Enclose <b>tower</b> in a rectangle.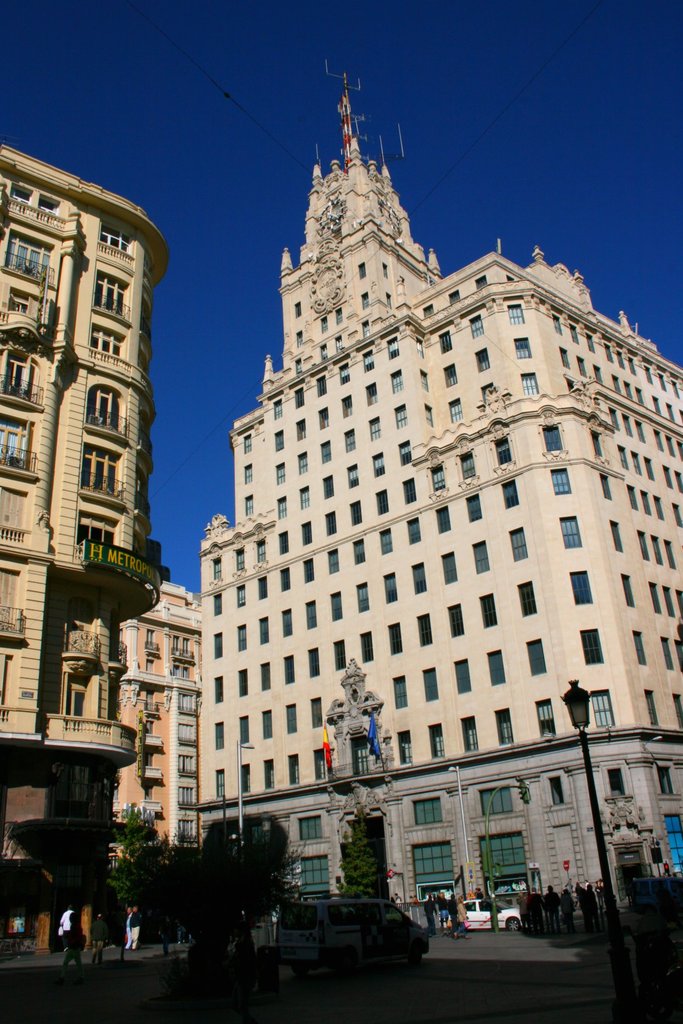
rect(149, 70, 675, 889).
